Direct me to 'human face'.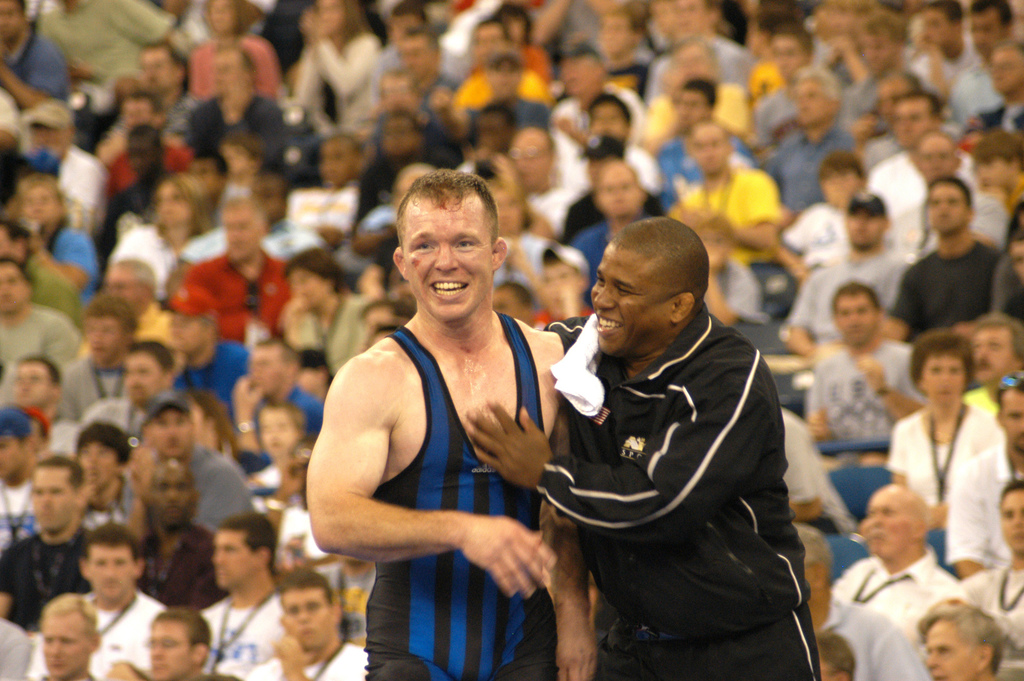
Direction: crop(149, 469, 189, 518).
